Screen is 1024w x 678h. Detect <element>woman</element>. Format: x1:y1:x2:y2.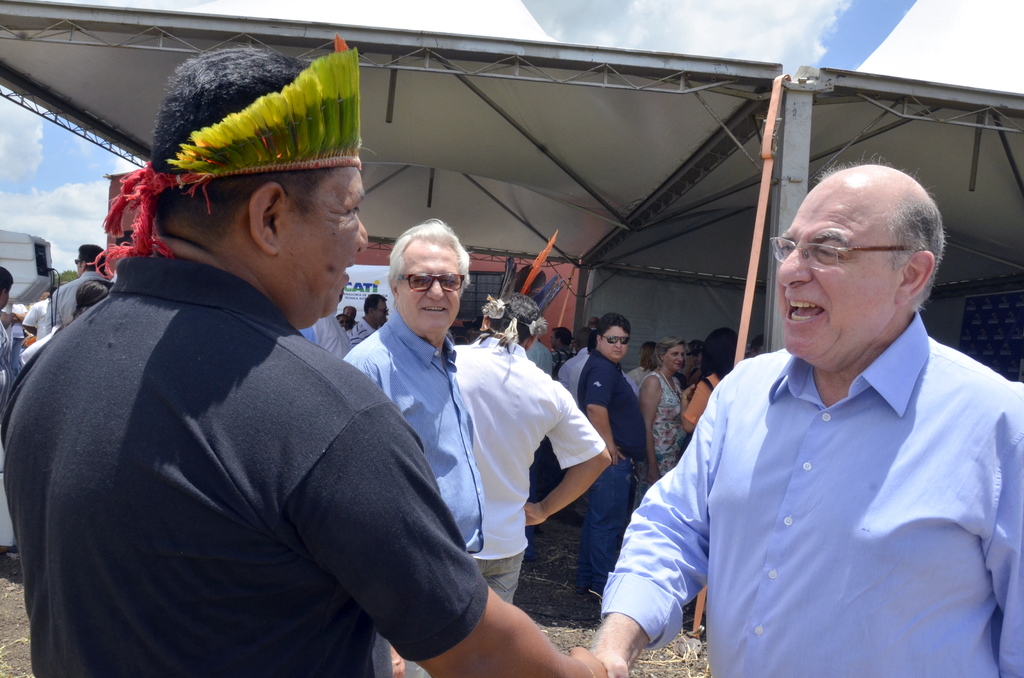
634:335:686:486.
